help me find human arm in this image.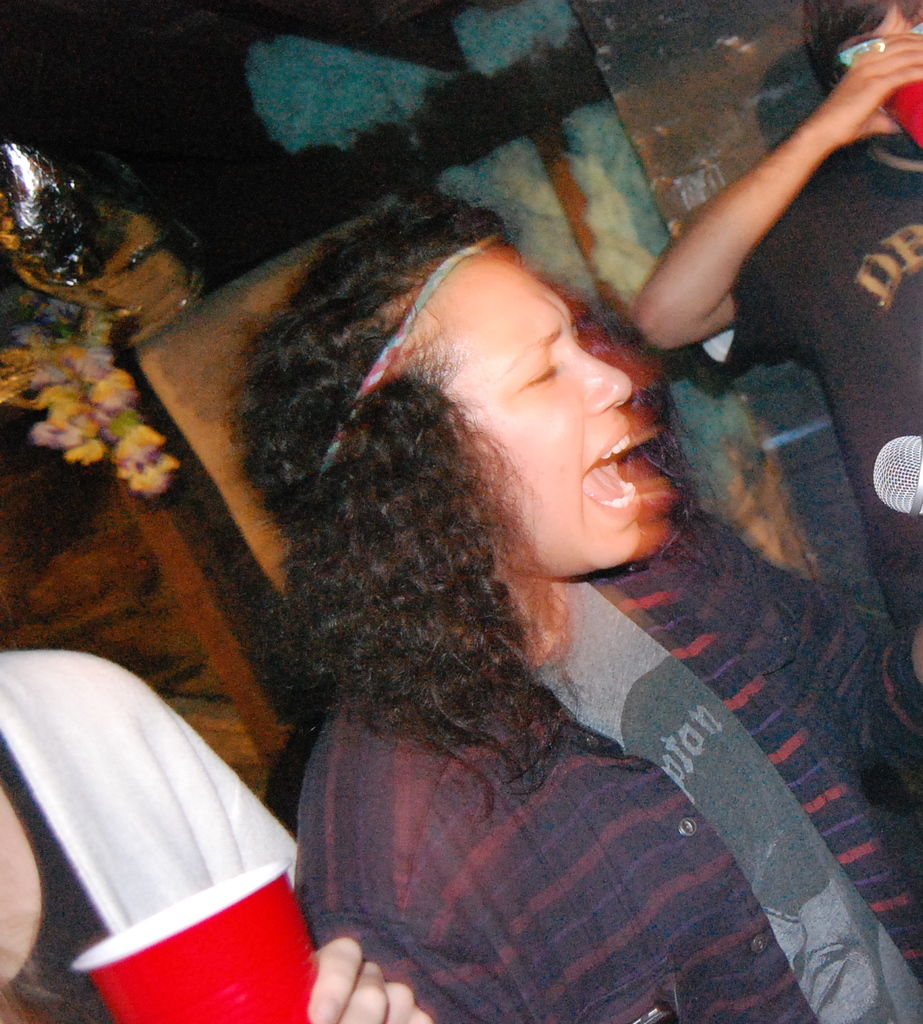
Found it: x1=310 y1=932 x2=438 y2=1023.
